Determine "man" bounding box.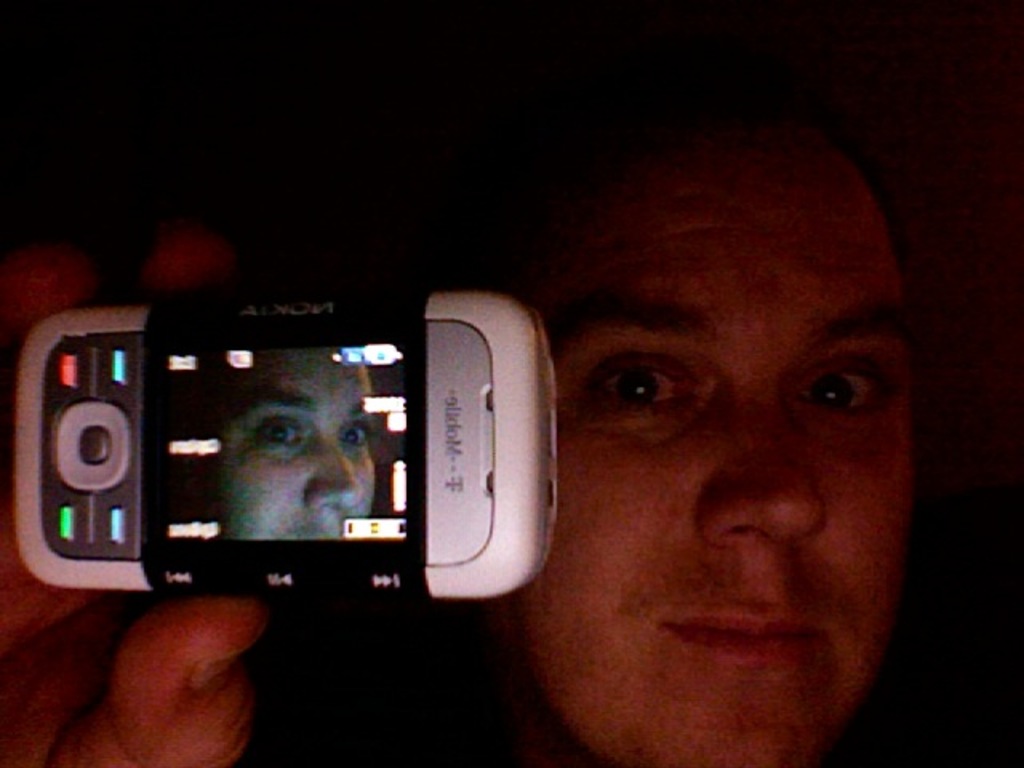
Determined: x1=0, y1=0, x2=925, y2=766.
